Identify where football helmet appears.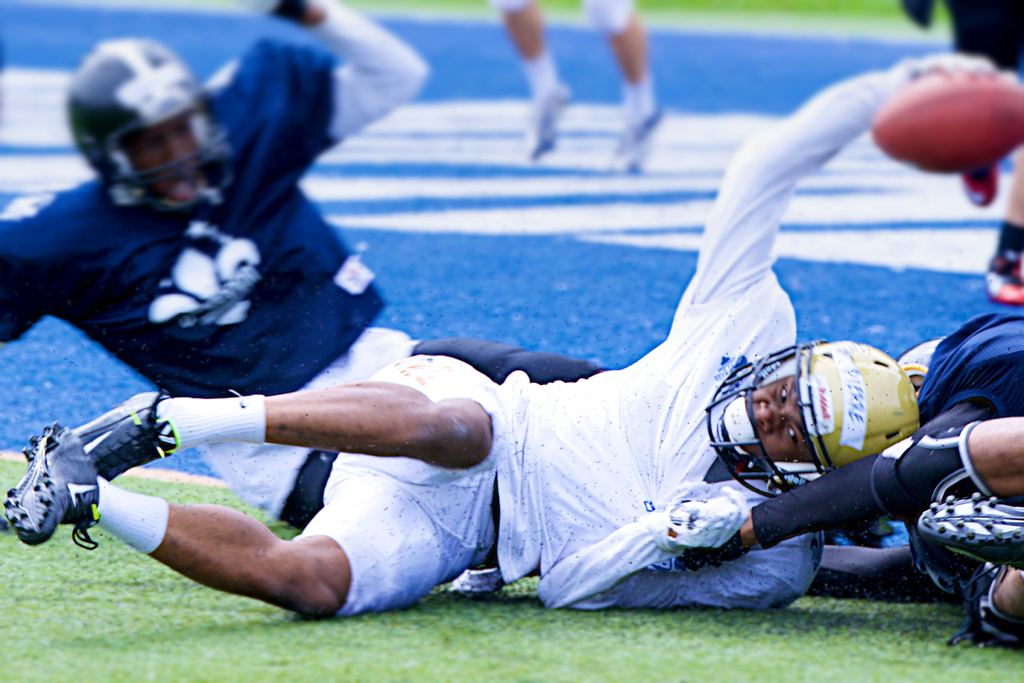
Appears at pyautogui.locateOnScreen(59, 33, 236, 219).
